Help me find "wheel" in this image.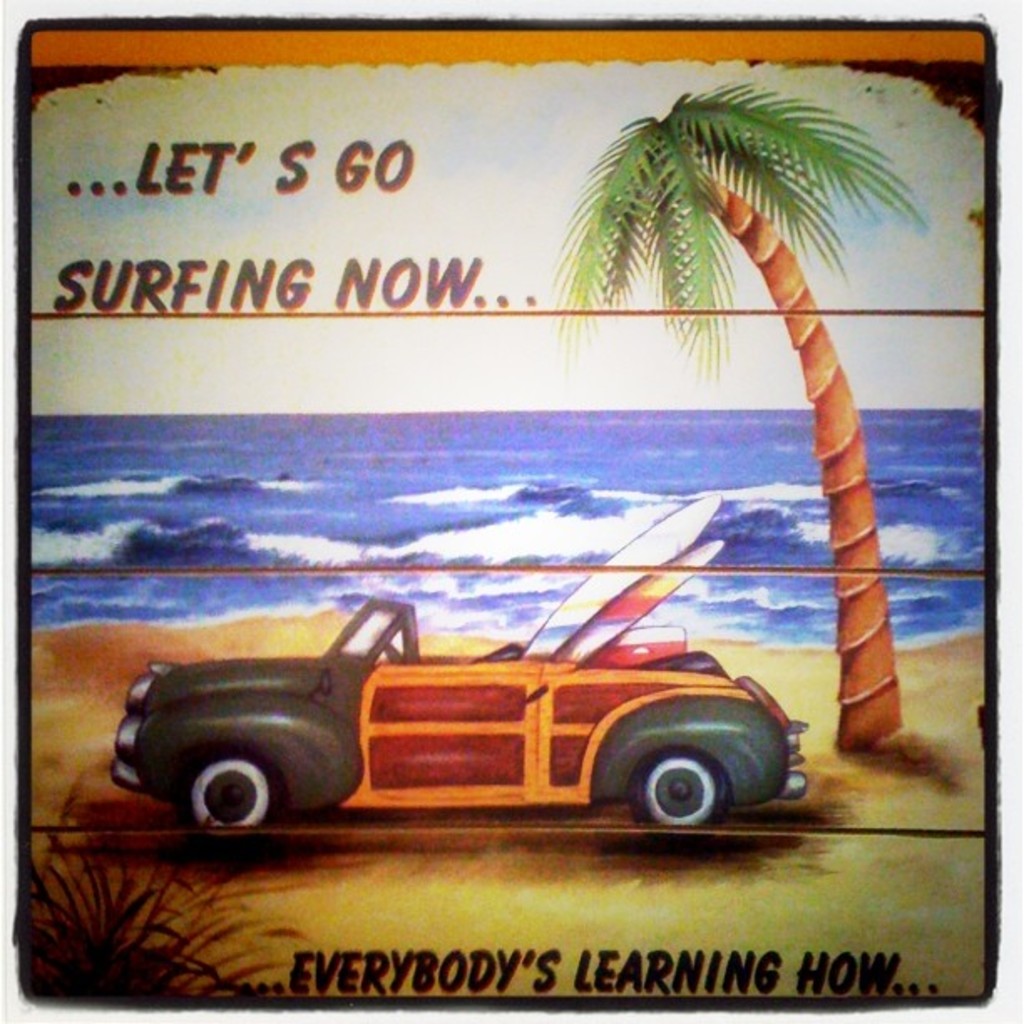
Found it: 587/696/780/845.
